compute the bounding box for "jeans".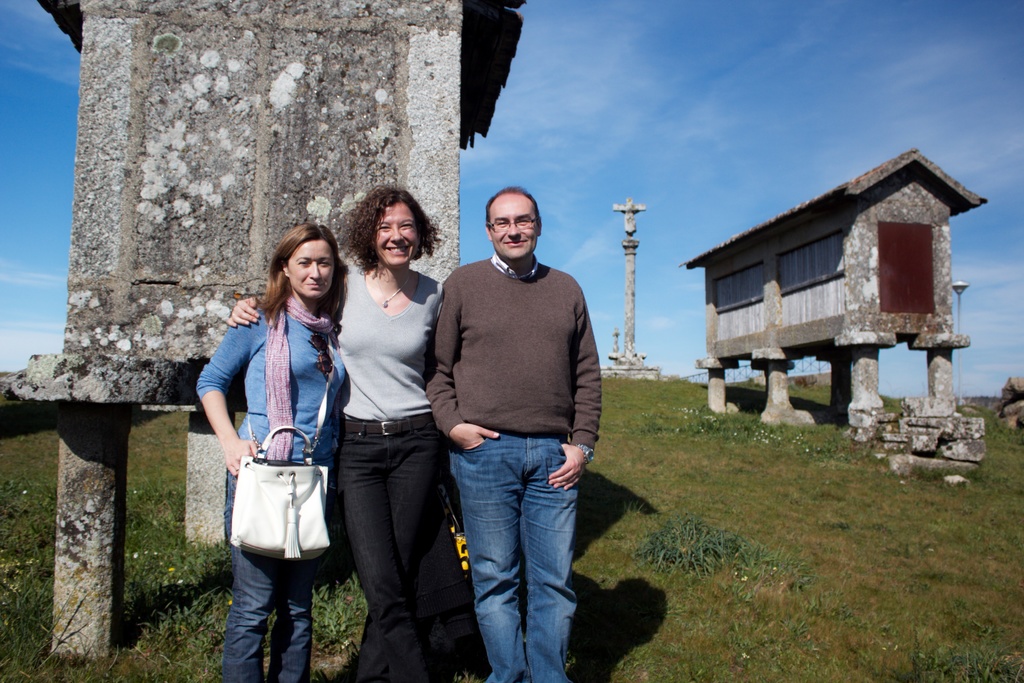
[449, 431, 589, 682].
